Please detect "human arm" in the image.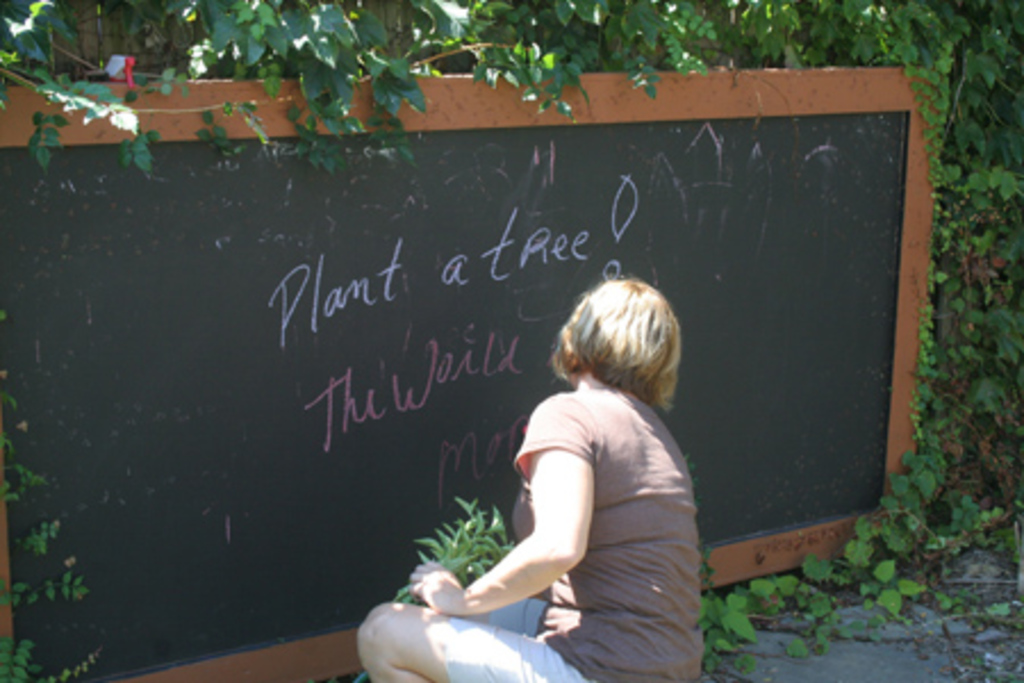
BBox(410, 394, 596, 617).
